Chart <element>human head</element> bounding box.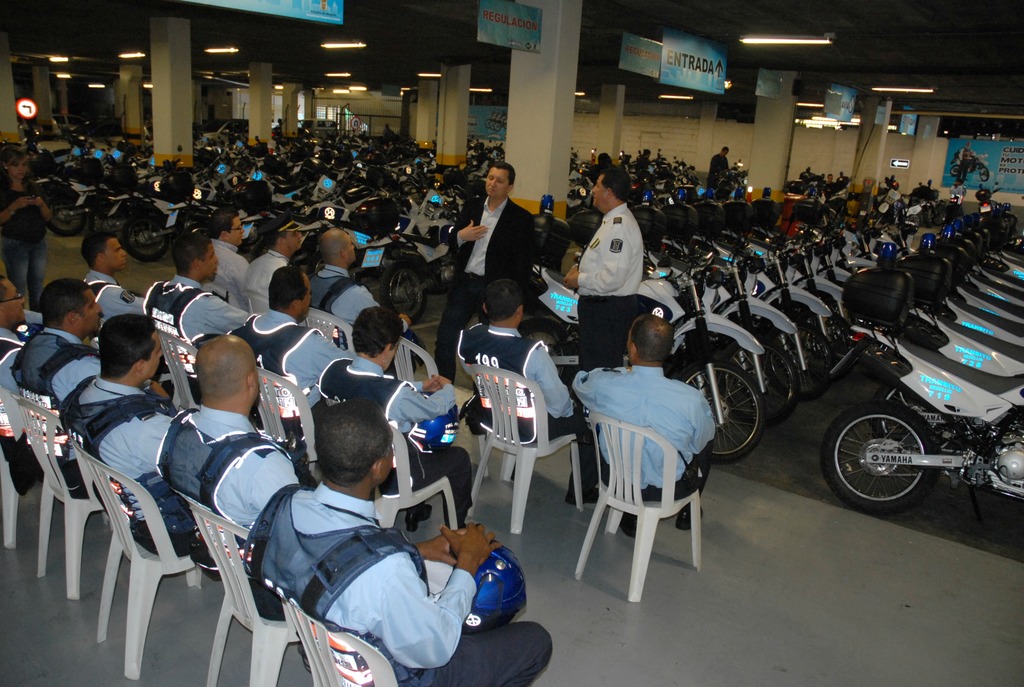
Charted: locate(264, 223, 306, 246).
